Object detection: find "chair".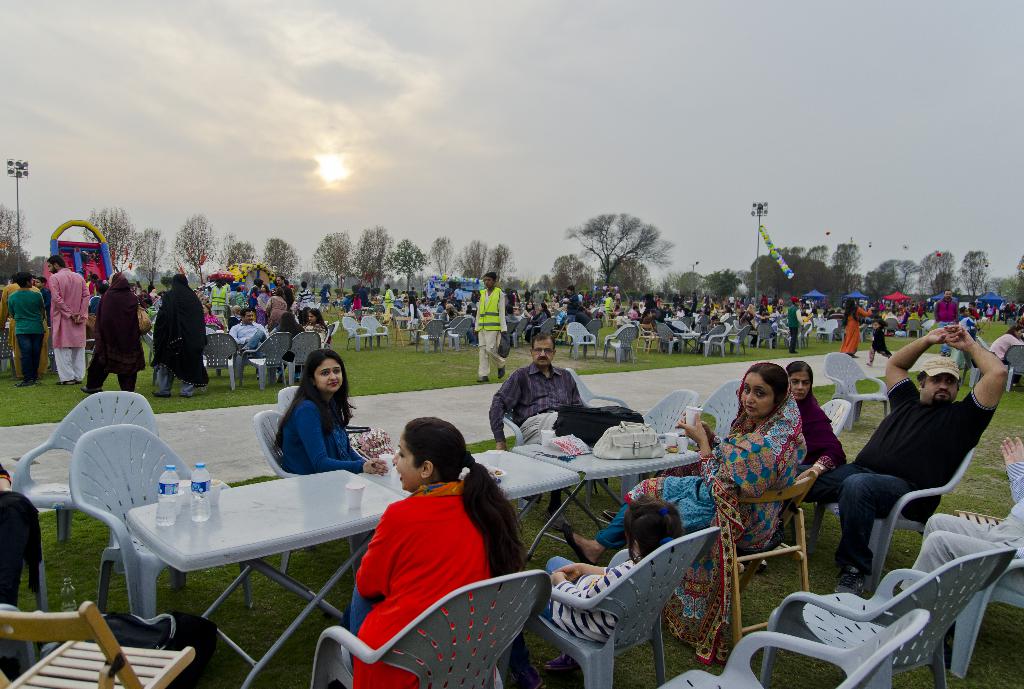
detection(341, 317, 366, 351).
